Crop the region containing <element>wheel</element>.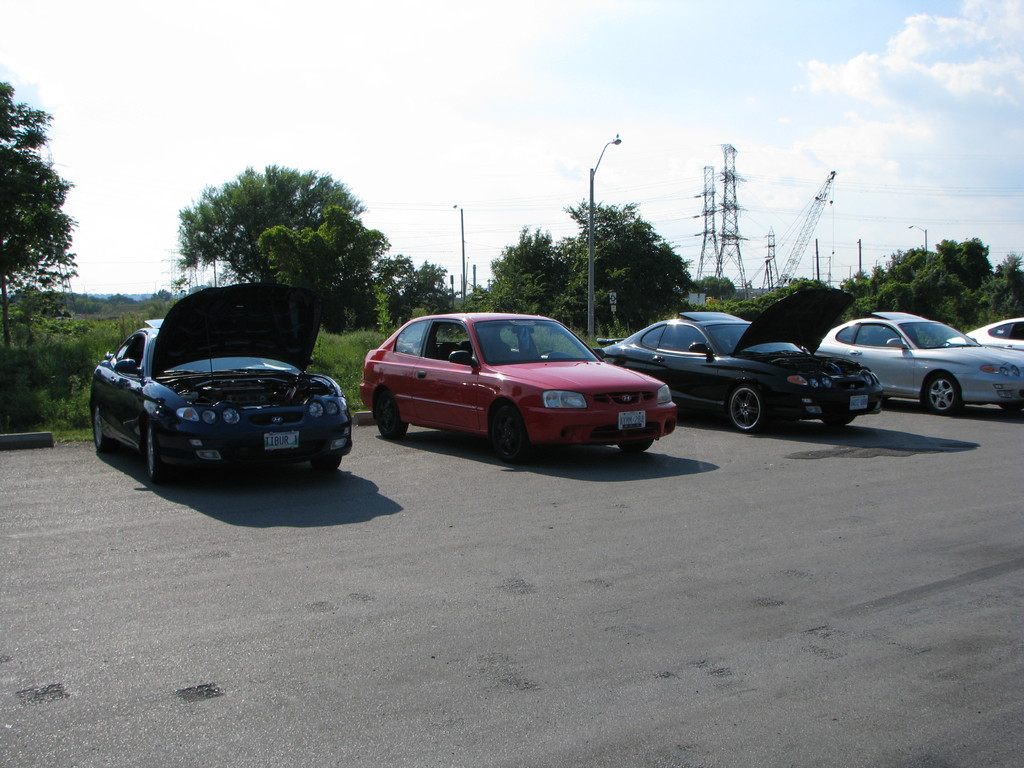
Crop region: 92,402,122,452.
